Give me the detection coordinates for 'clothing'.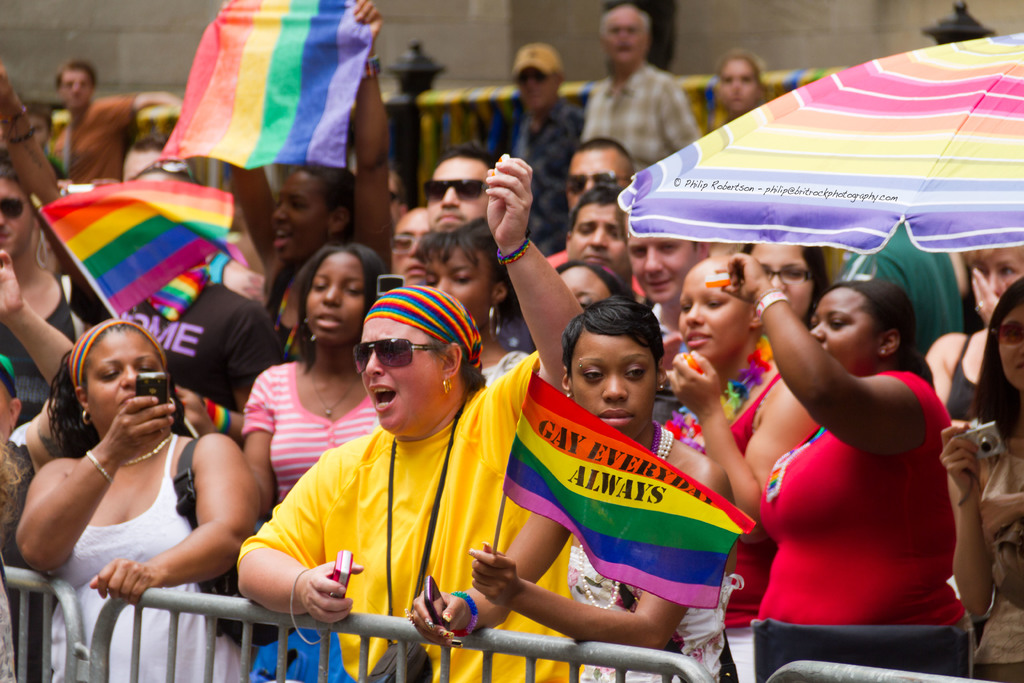
<region>949, 321, 979, 432</region>.
